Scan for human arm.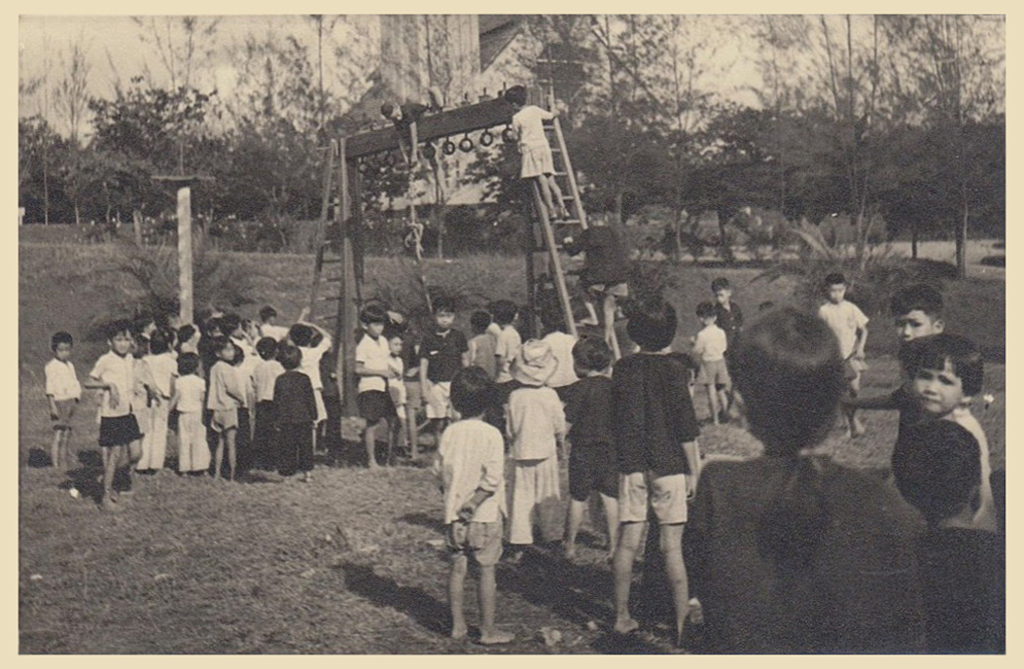
Scan result: 416,337,434,399.
